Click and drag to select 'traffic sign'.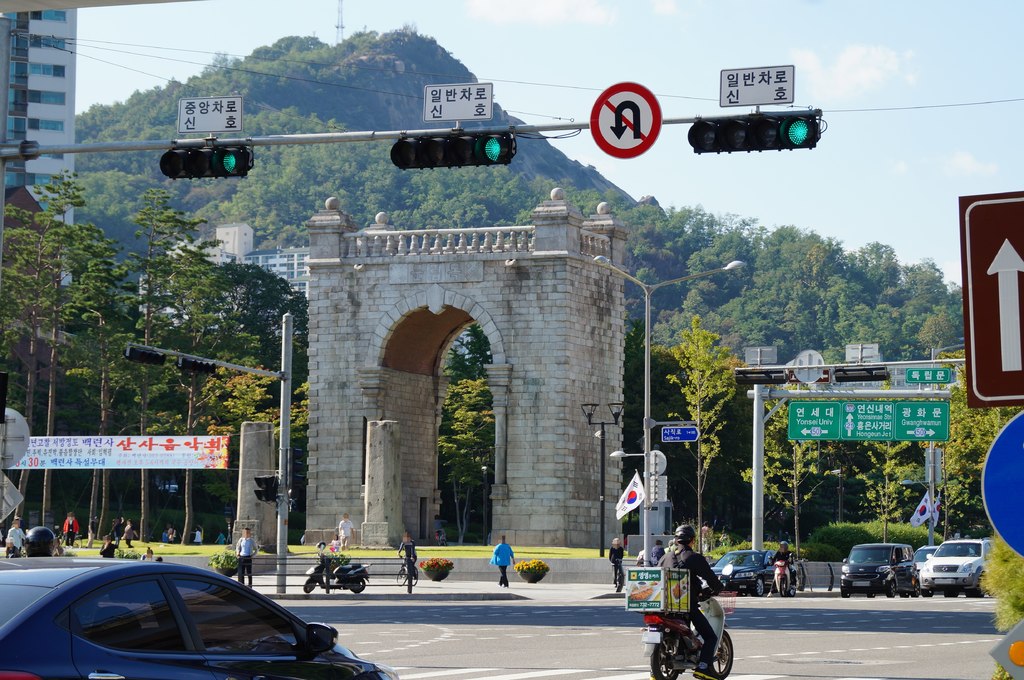
Selection: Rect(587, 81, 663, 161).
